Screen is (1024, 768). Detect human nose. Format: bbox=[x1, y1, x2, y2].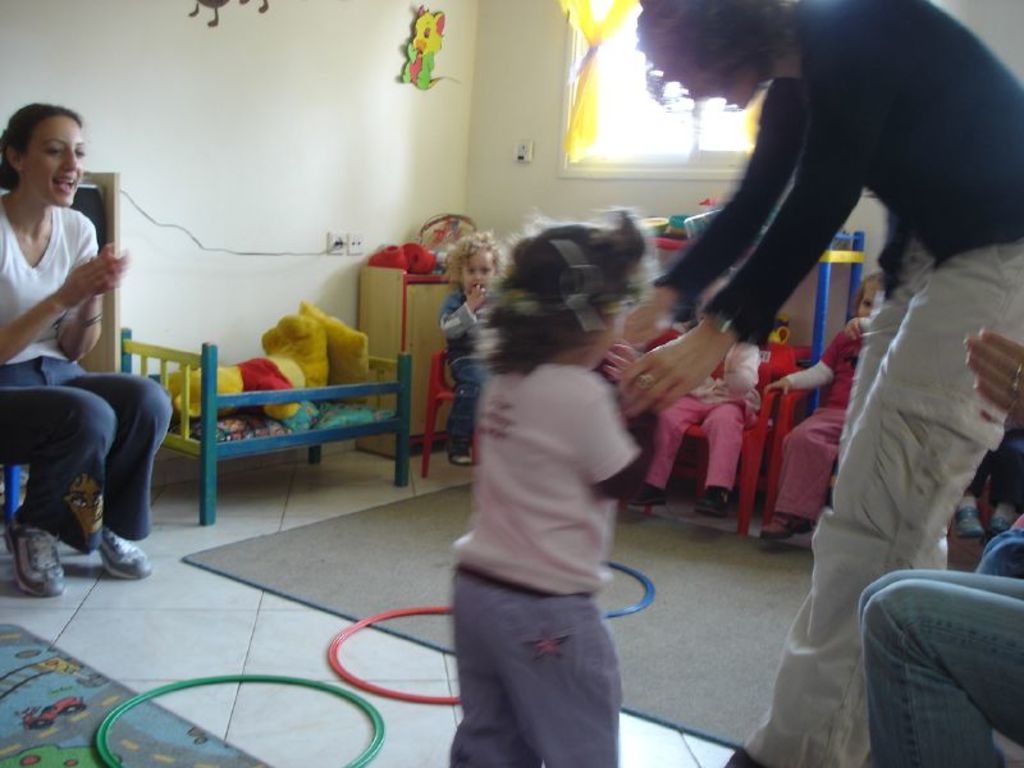
bbox=[474, 271, 485, 282].
